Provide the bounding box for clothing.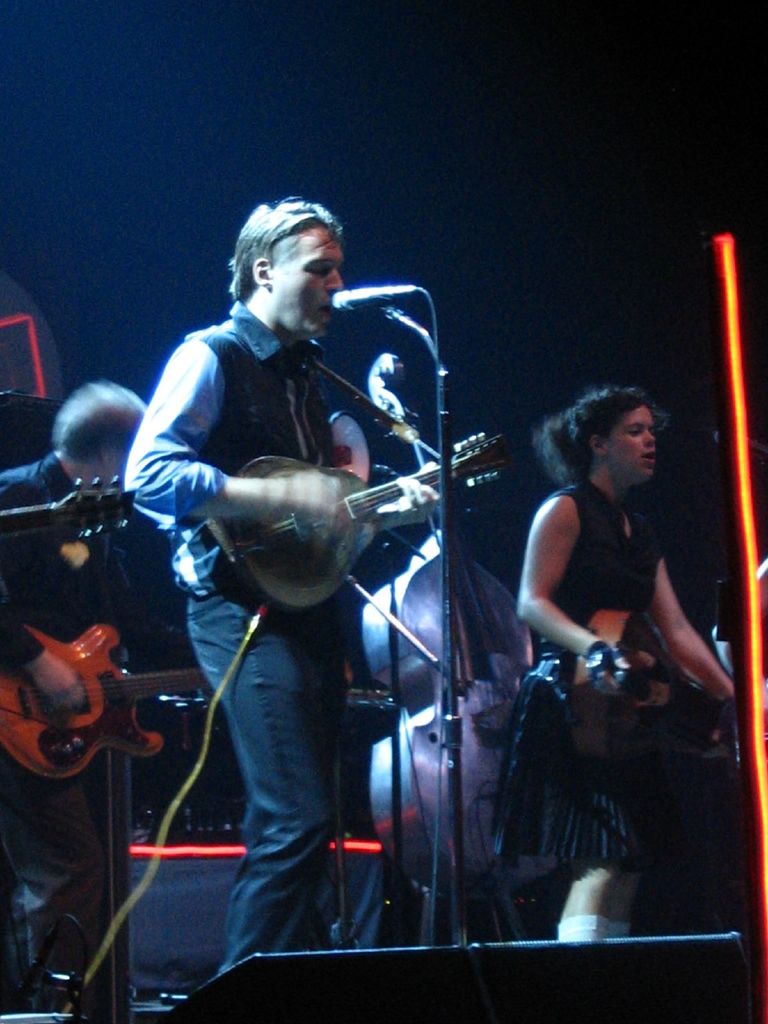
bbox(0, 447, 160, 991).
